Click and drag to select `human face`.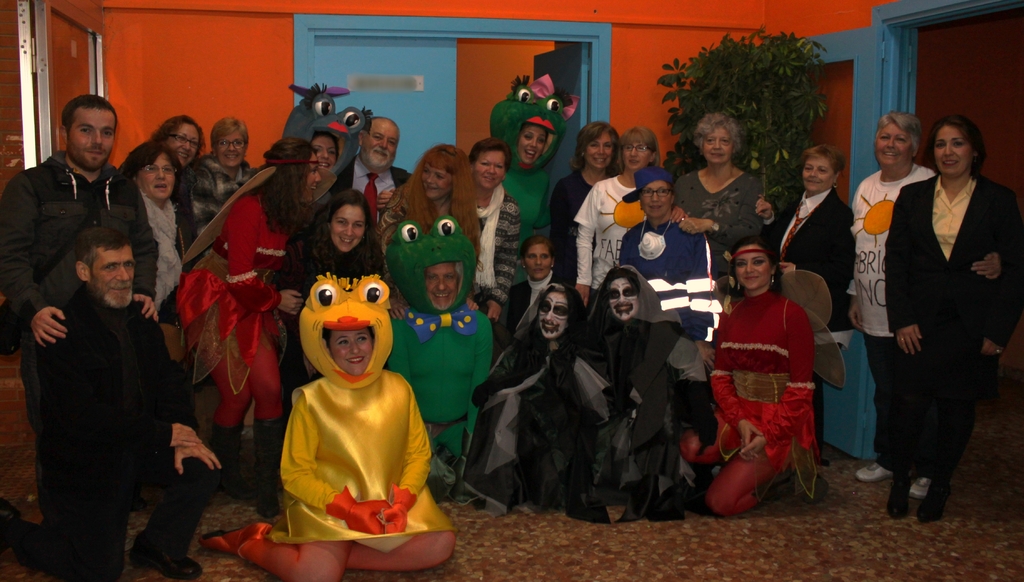
Selection: box(477, 152, 505, 189).
